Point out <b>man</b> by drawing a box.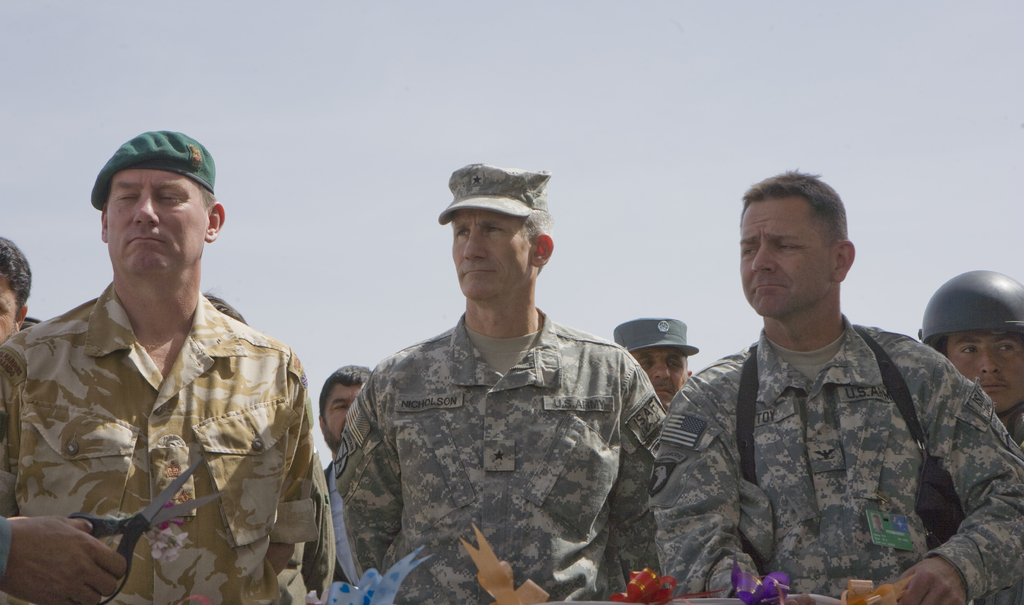
l=916, t=269, r=1023, b=445.
